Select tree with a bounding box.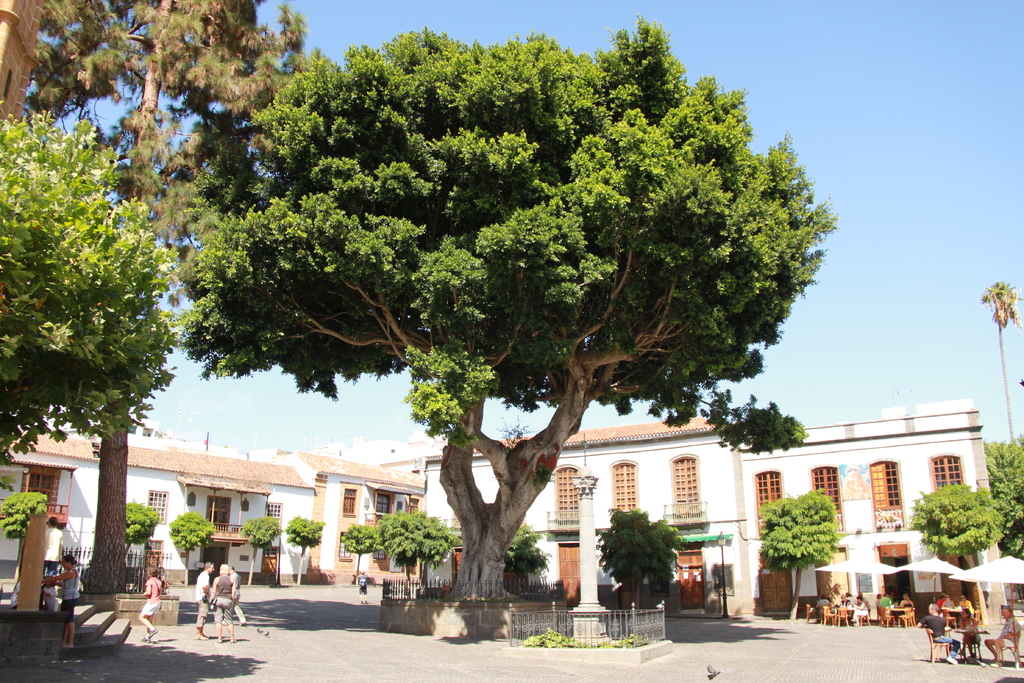
pyautogui.locateOnScreen(340, 521, 380, 589).
